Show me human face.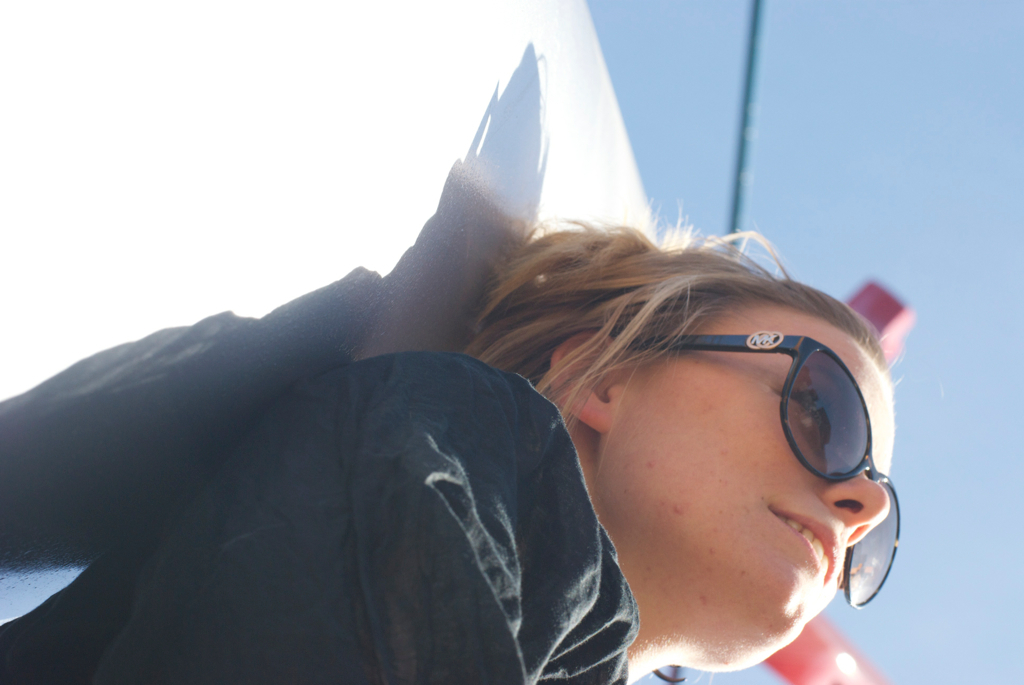
human face is here: (572, 358, 879, 665).
